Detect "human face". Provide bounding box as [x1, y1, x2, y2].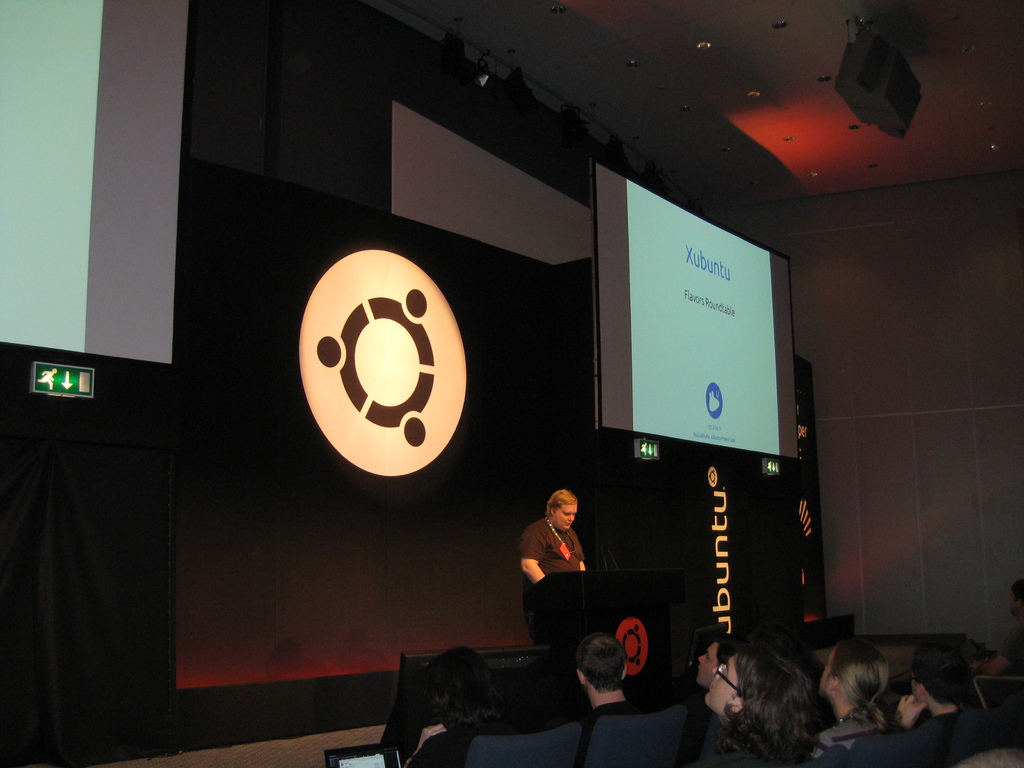
[701, 655, 738, 719].
